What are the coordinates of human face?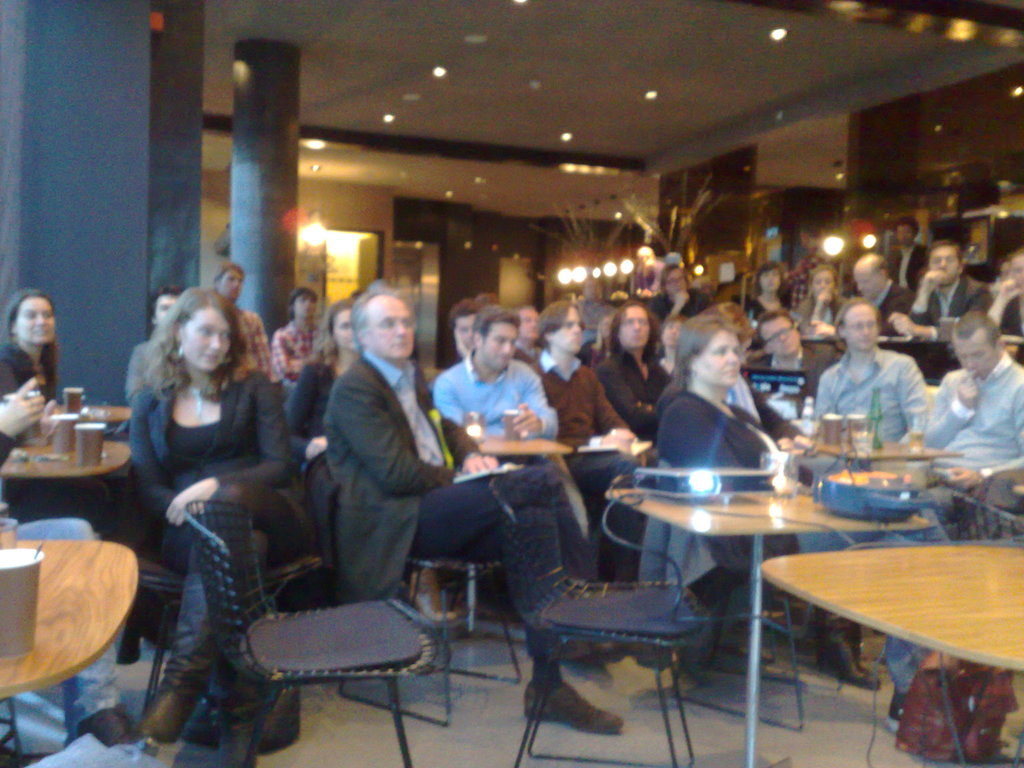
detection(929, 248, 958, 286).
